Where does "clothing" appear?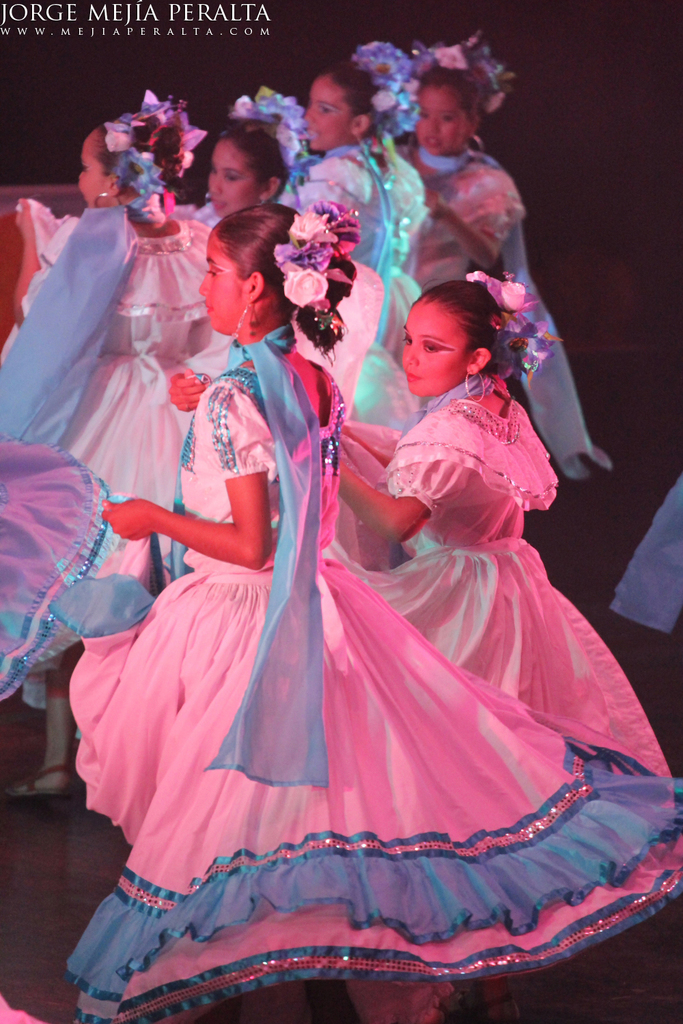
Appears at <bbox>187, 201, 227, 234</bbox>.
